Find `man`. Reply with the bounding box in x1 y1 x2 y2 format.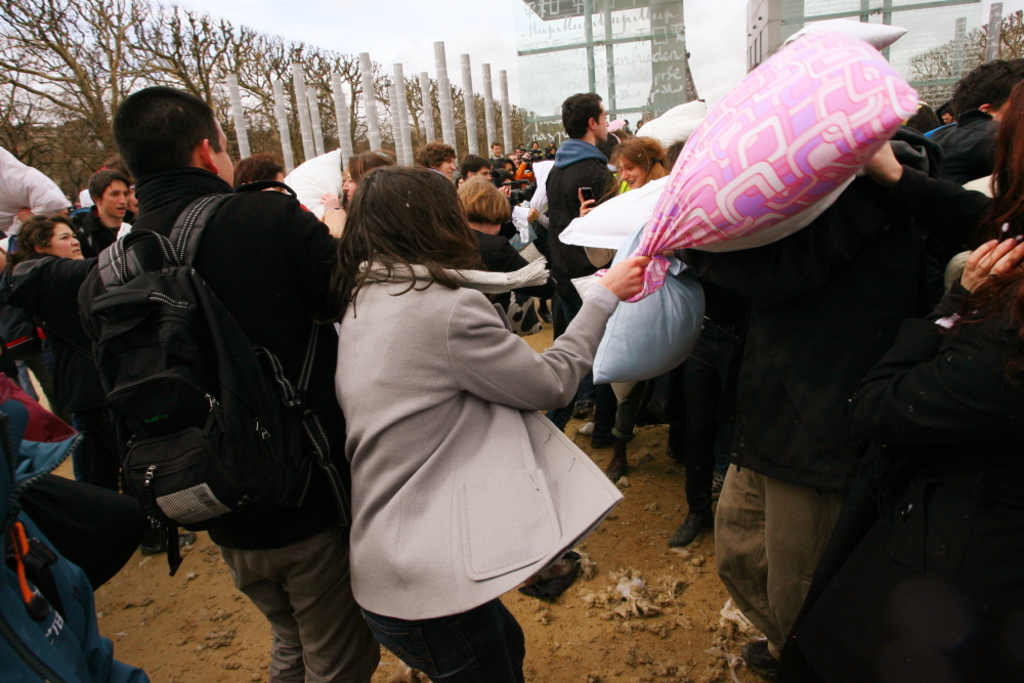
507 154 522 166.
